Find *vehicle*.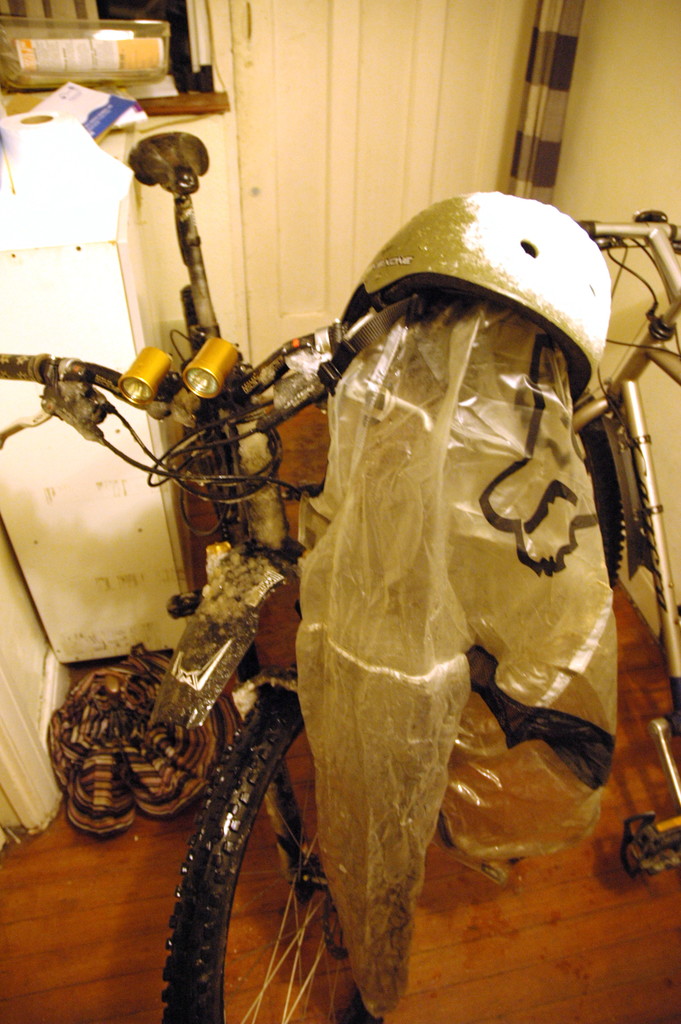
{"x1": 0, "y1": 131, "x2": 384, "y2": 1023}.
